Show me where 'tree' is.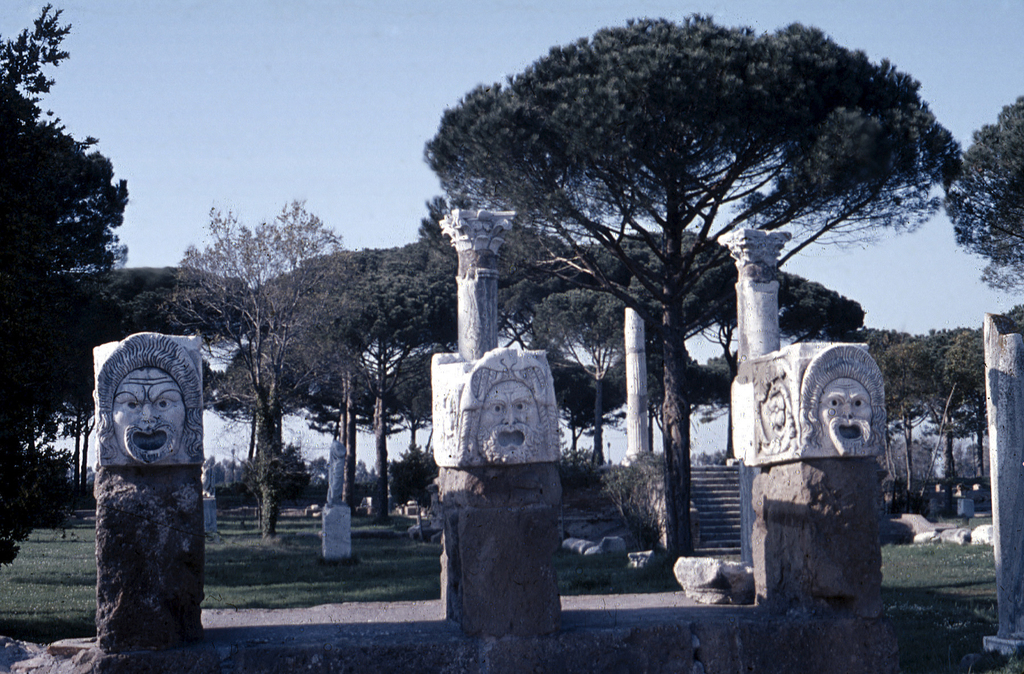
'tree' is at (left=161, top=192, right=374, bottom=534).
